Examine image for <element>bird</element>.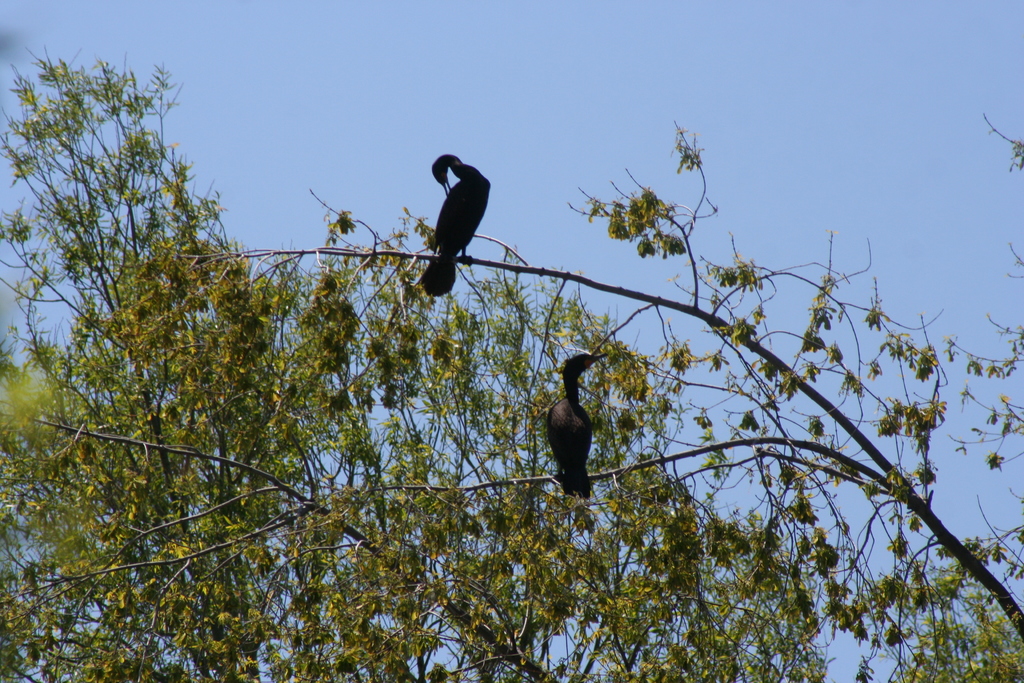
Examination result: x1=547 y1=352 x2=609 y2=500.
